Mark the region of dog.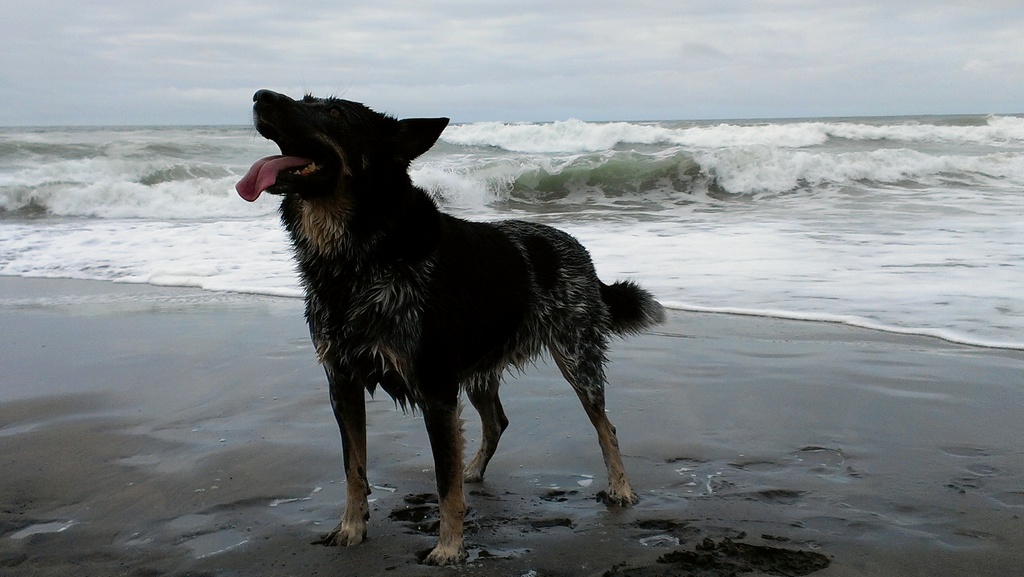
Region: 233:85:666:569.
